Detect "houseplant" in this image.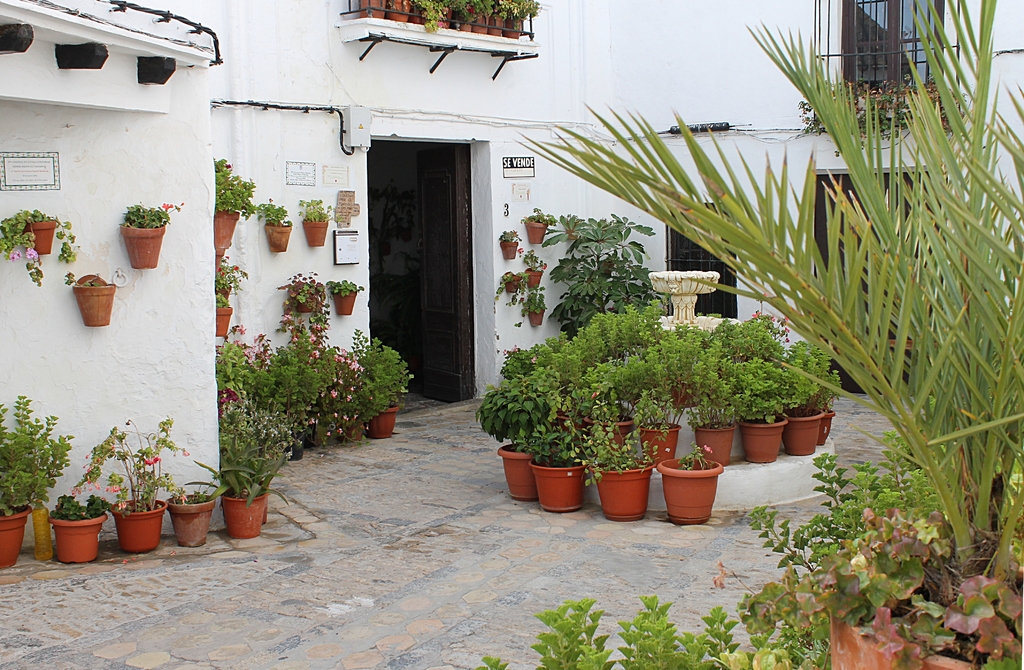
Detection: detection(210, 155, 259, 251).
